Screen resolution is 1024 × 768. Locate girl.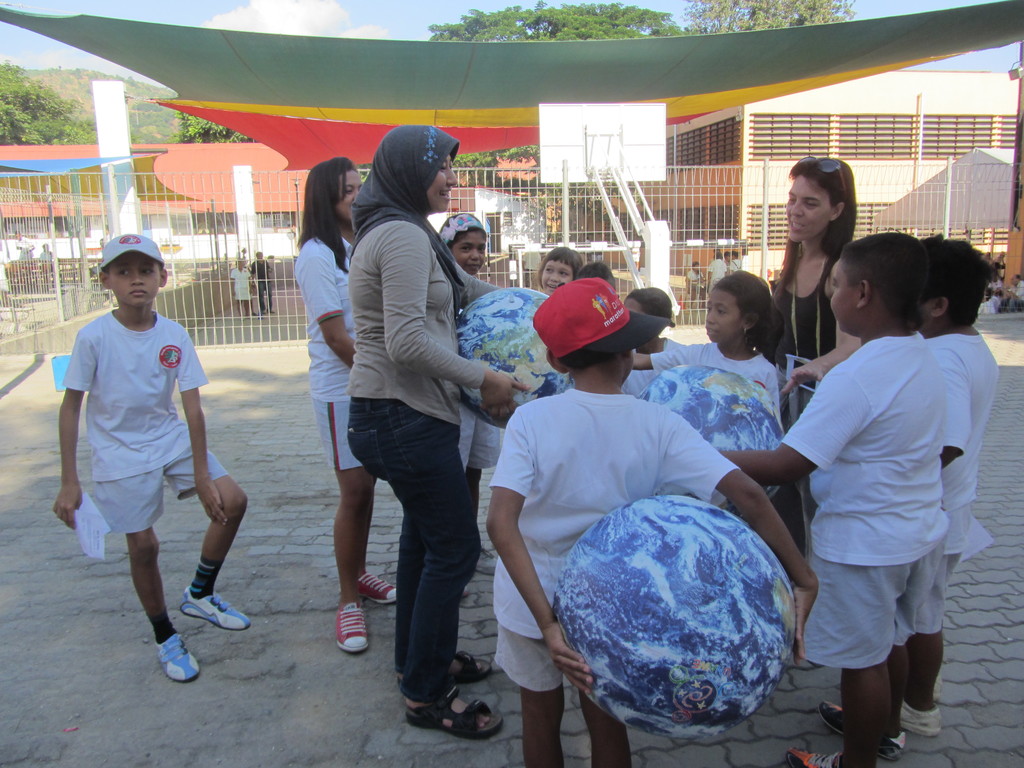
<bbox>541, 248, 583, 299</bbox>.
